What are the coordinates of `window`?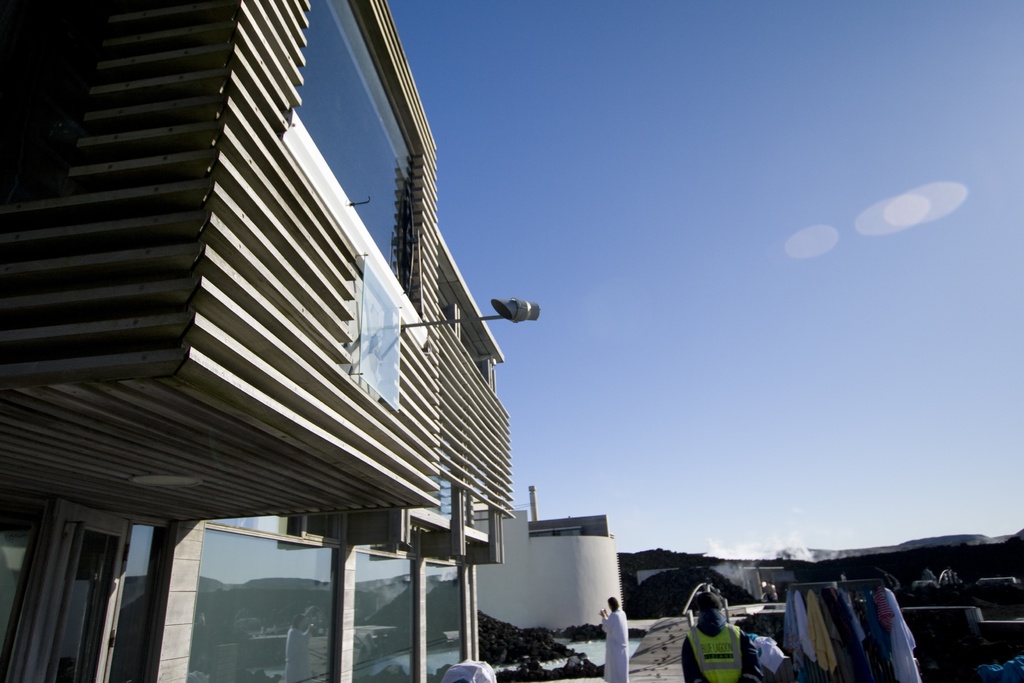
(184, 519, 344, 682).
